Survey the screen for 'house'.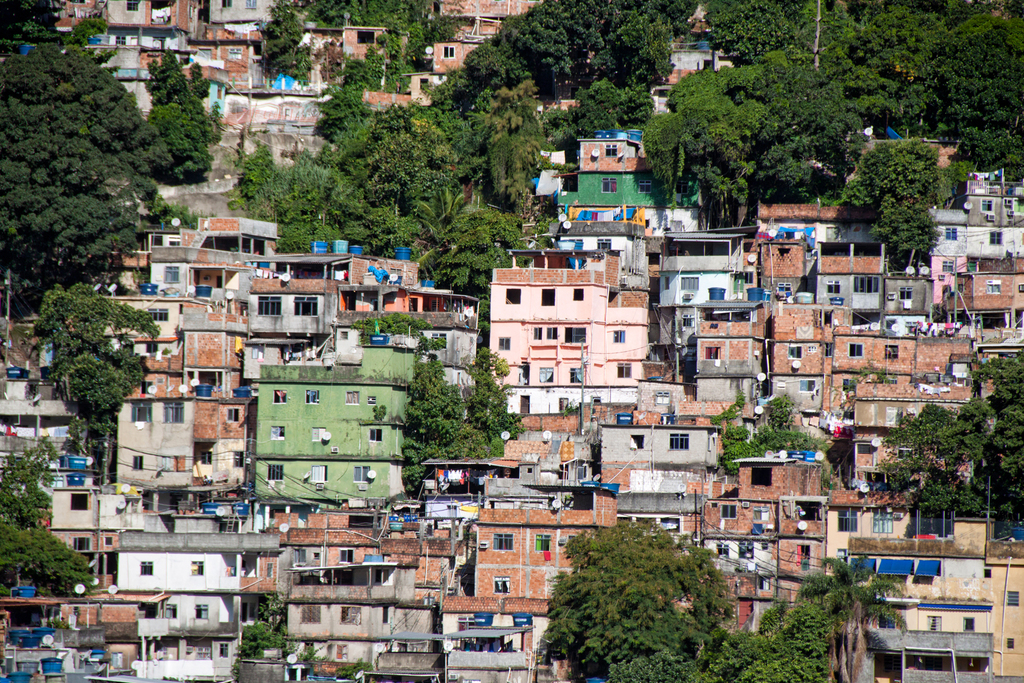
Survey found: [604,420,728,509].
